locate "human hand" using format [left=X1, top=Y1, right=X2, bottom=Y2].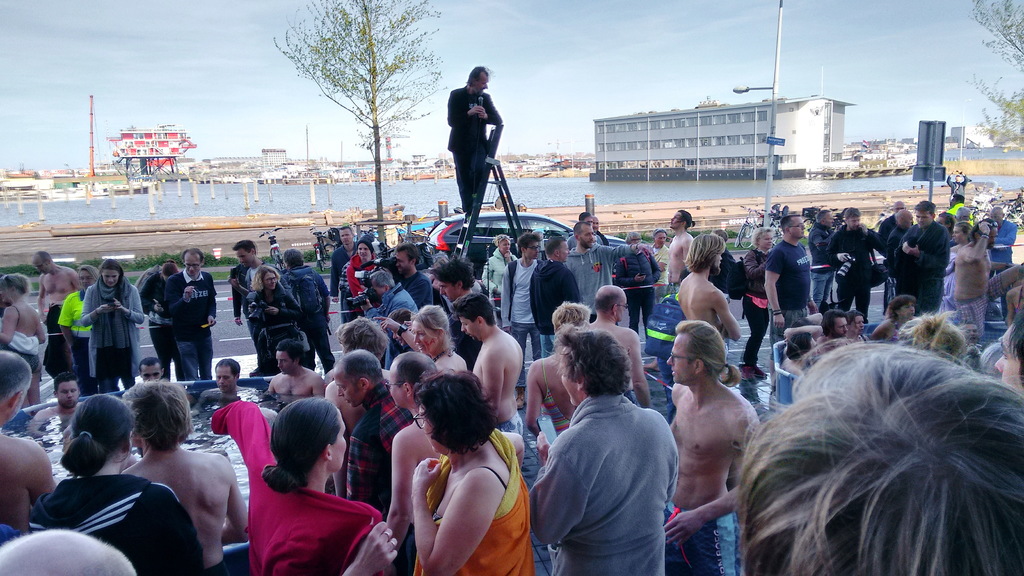
[left=636, top=243, right=657, bottom=260].
